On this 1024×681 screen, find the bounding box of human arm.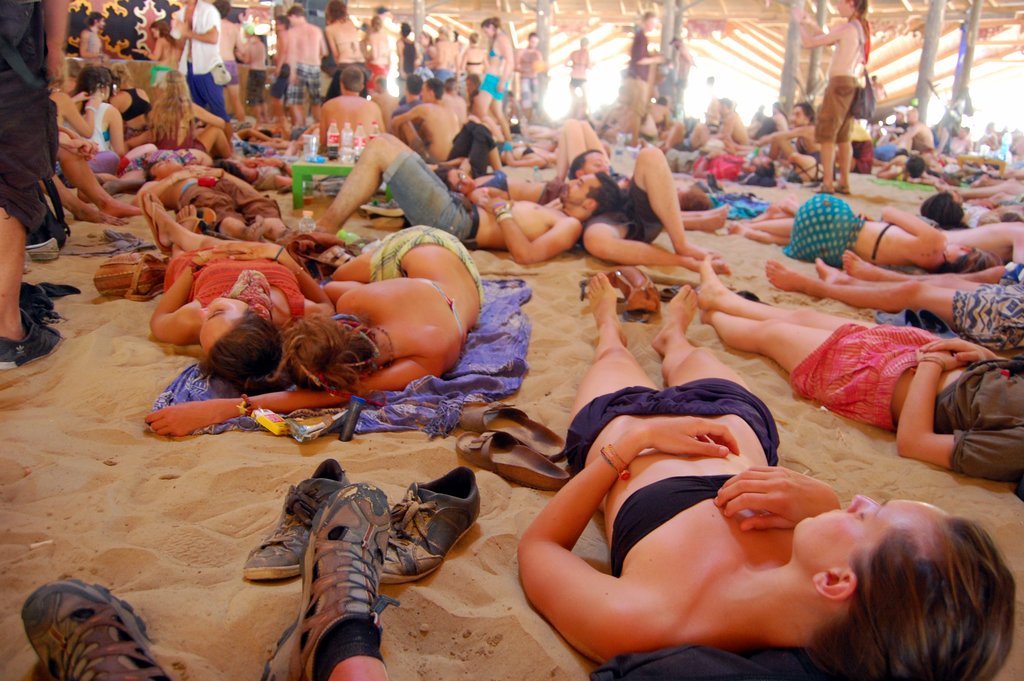
Bounding box: rect(76, 28, 108, 62).
